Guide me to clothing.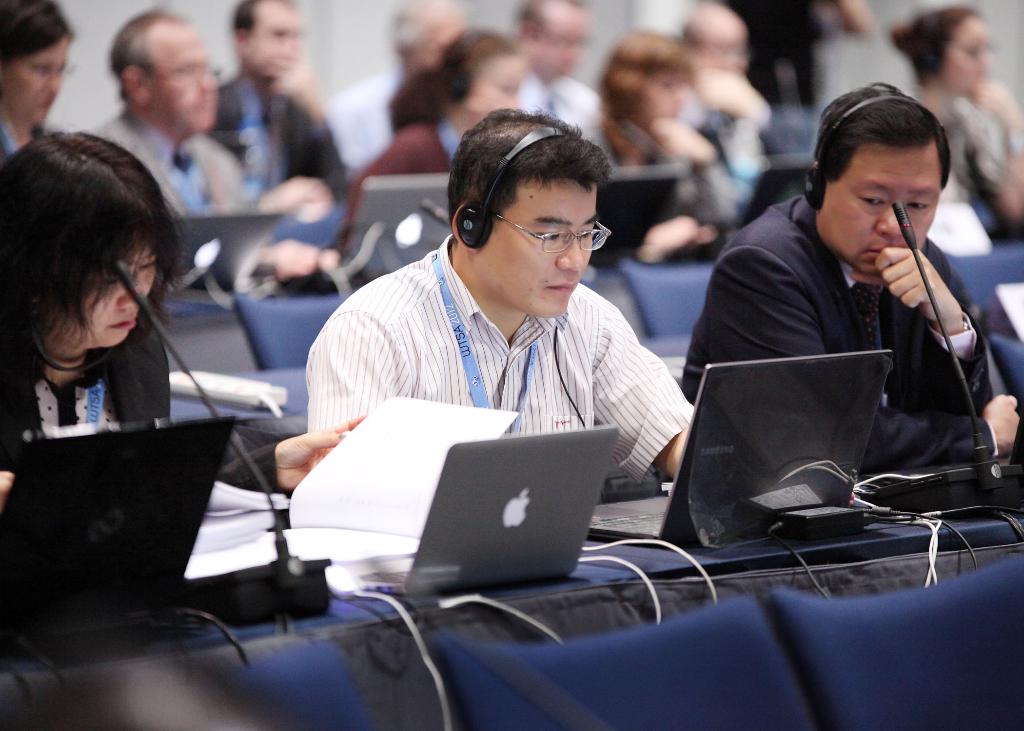
Guidance: (left=342, top=118, right=454, bottom=246).
